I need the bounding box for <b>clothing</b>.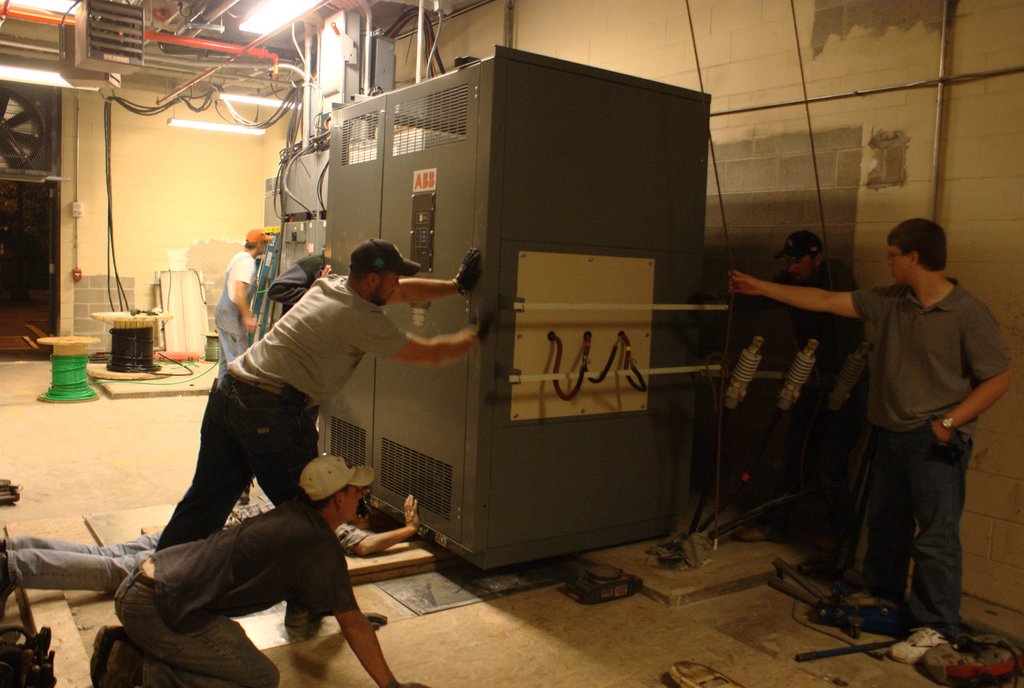
Here it is: bbox=(206, 253, 259, 375).
